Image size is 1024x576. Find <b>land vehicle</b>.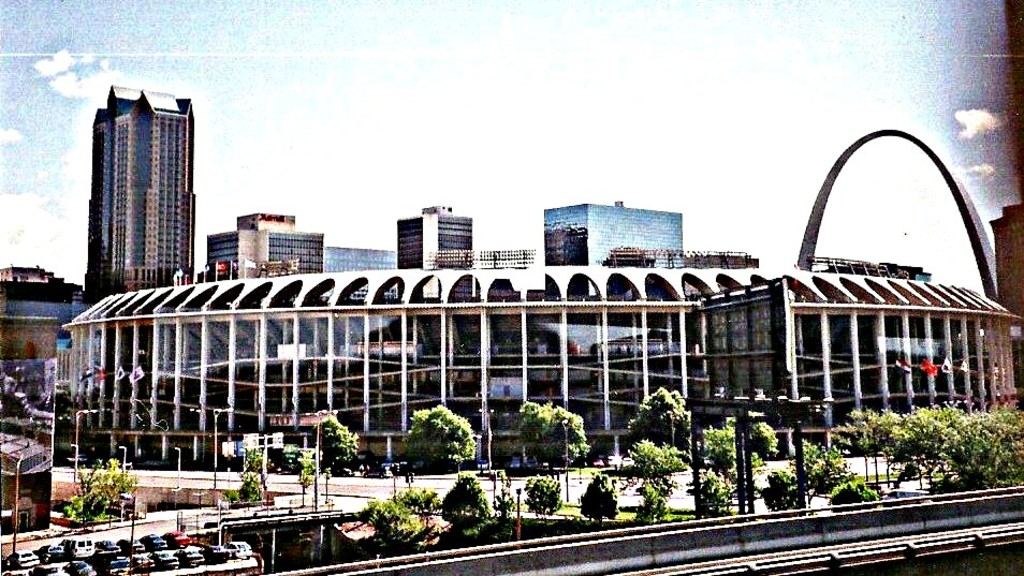
57 536 97 560.
